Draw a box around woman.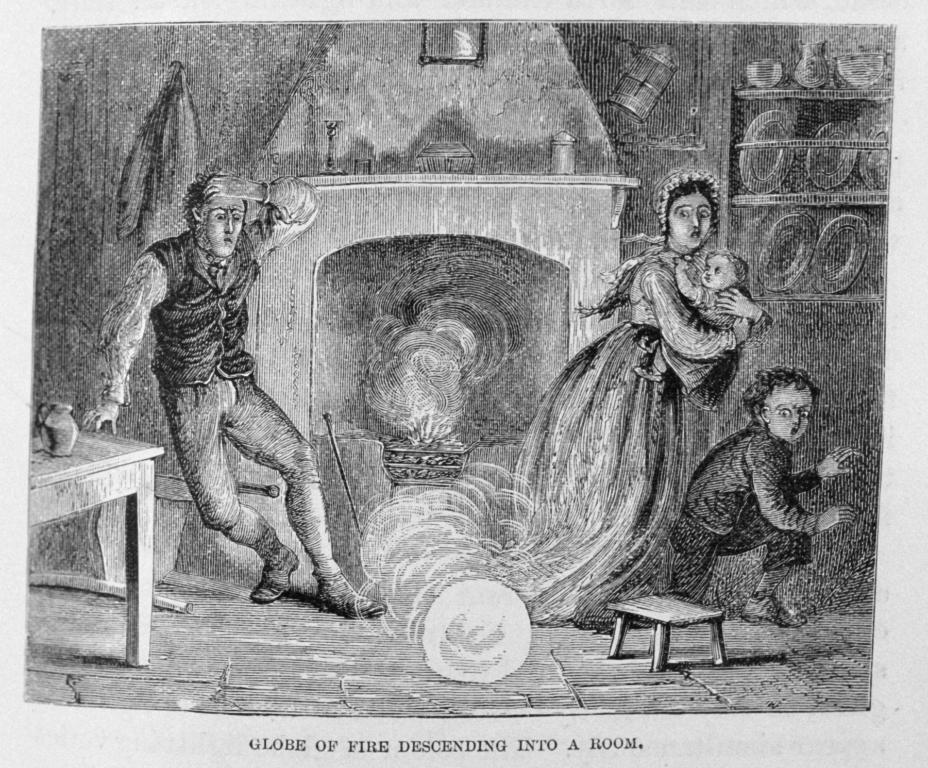
BBox(488, 145, 783, 637).
